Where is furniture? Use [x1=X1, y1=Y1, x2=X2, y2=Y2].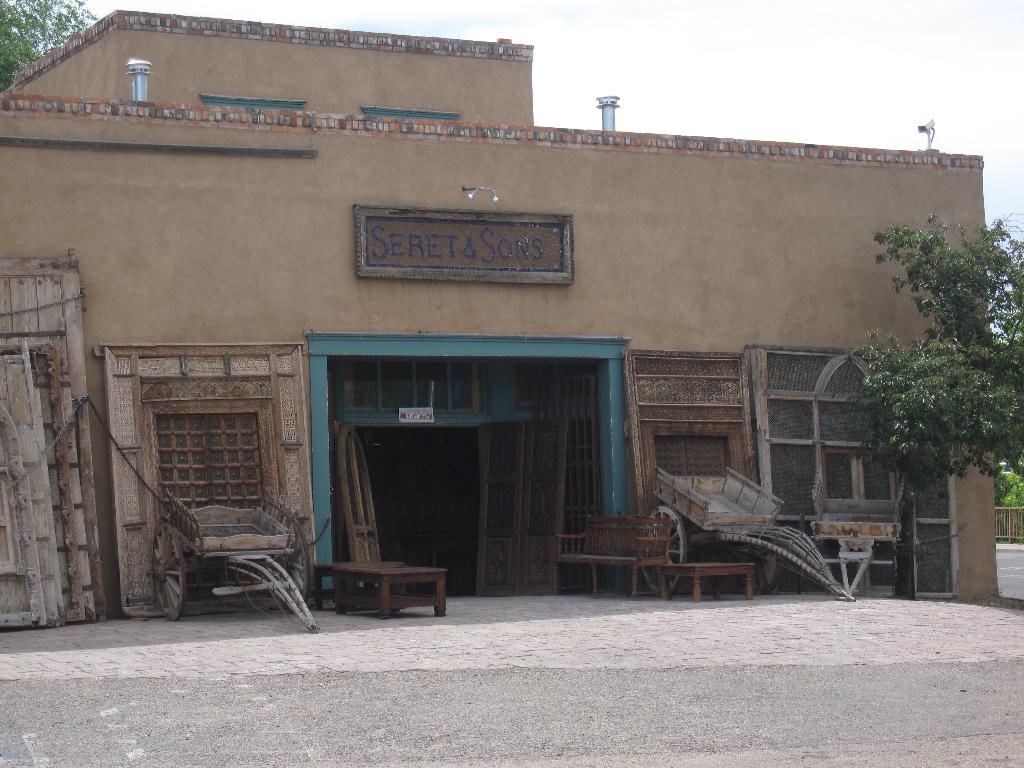
[x1=312, y1=559, x2=402, y2=611].
